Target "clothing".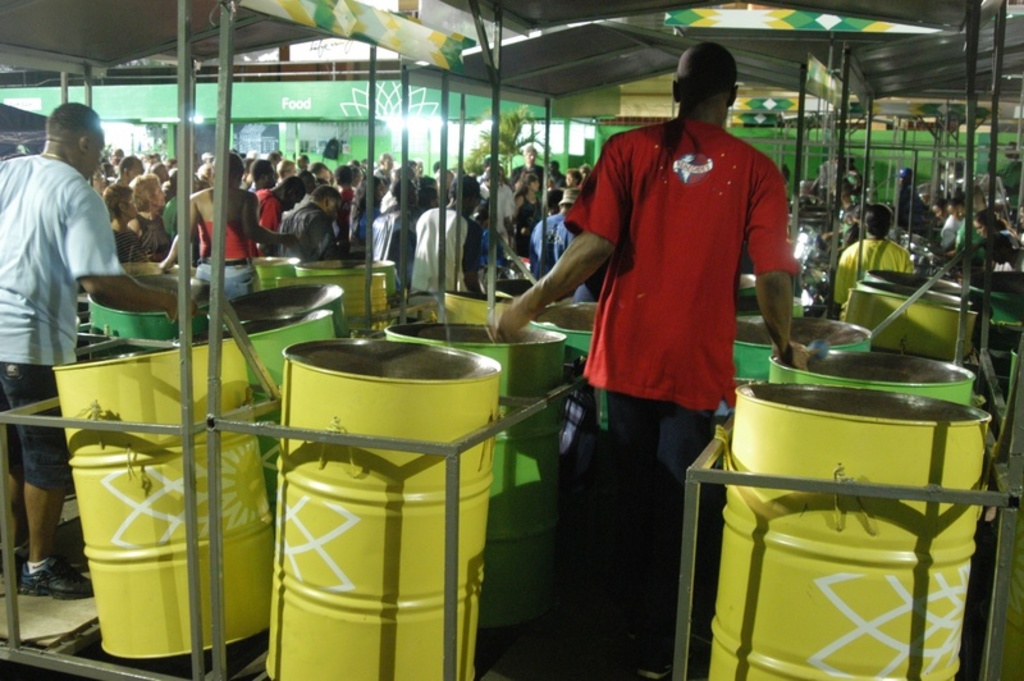
Target region: rect(527, 114, 806, 425).
